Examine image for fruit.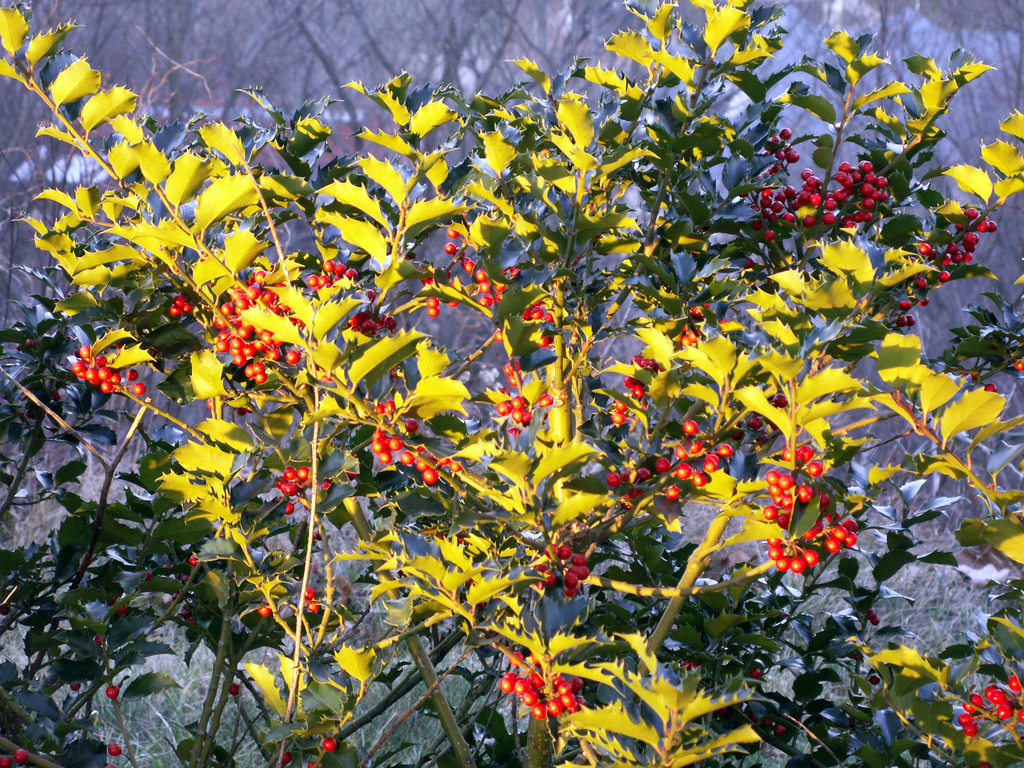
Examination result: select_region(108, 741, 121, 757).
